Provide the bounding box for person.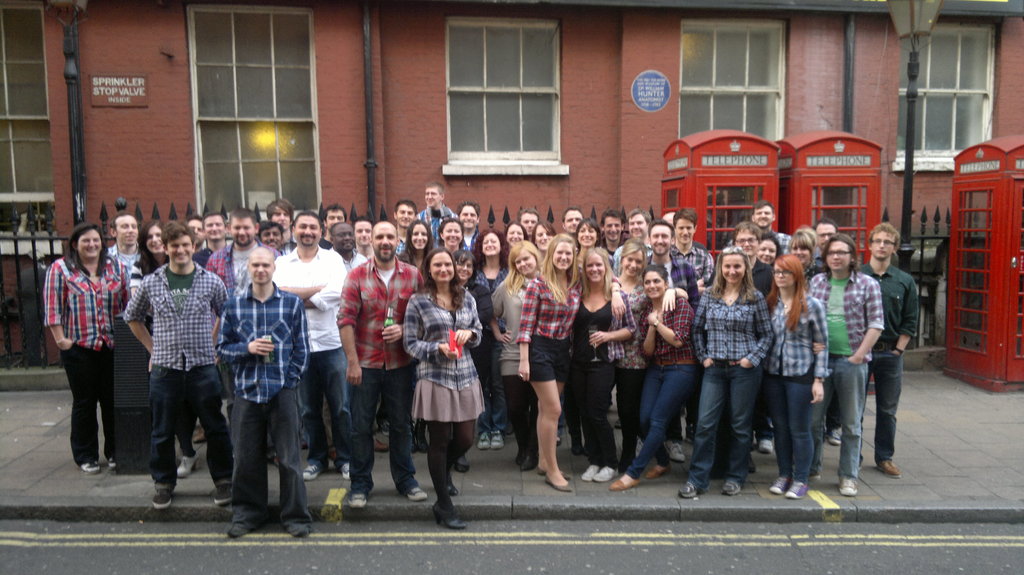
(left=504, top=214, right=531, bottom=260).
